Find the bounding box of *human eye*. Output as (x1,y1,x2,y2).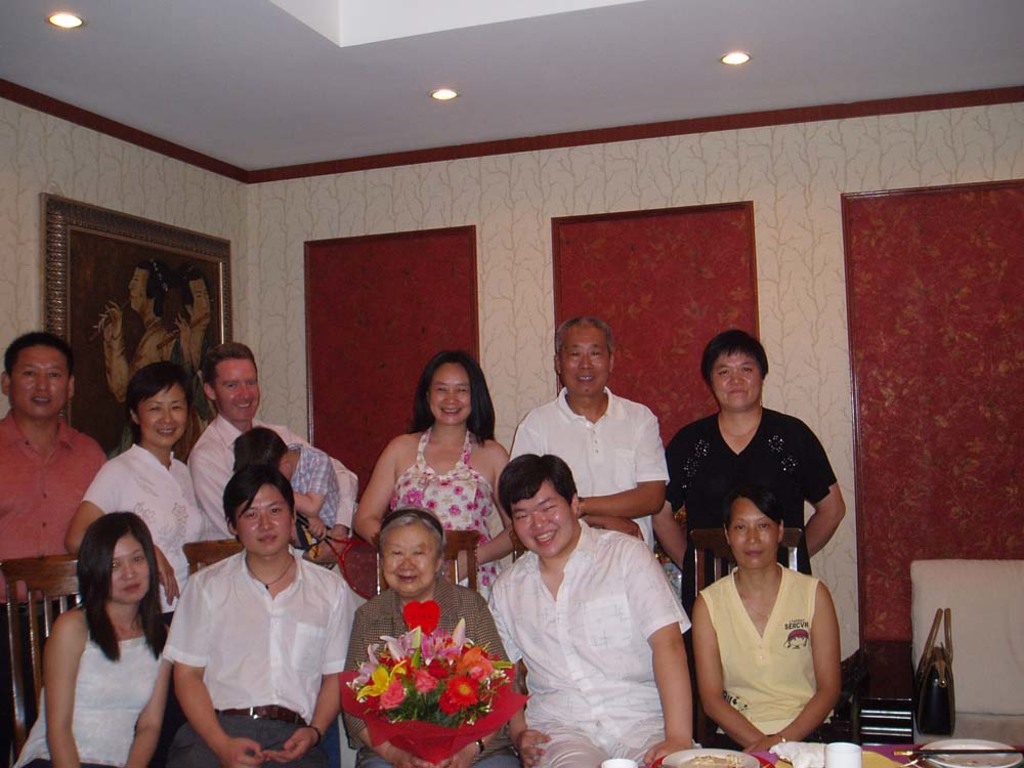
(243,508,255,523).
